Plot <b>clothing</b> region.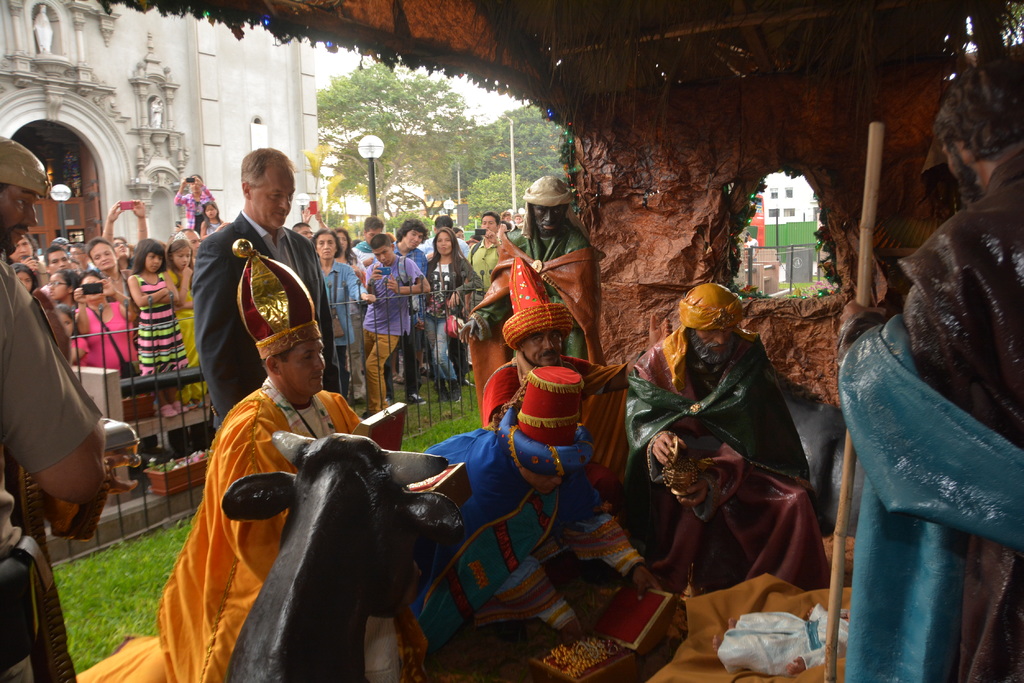
Plotted at x1=456, y1=221, x2=606, y2=416.
